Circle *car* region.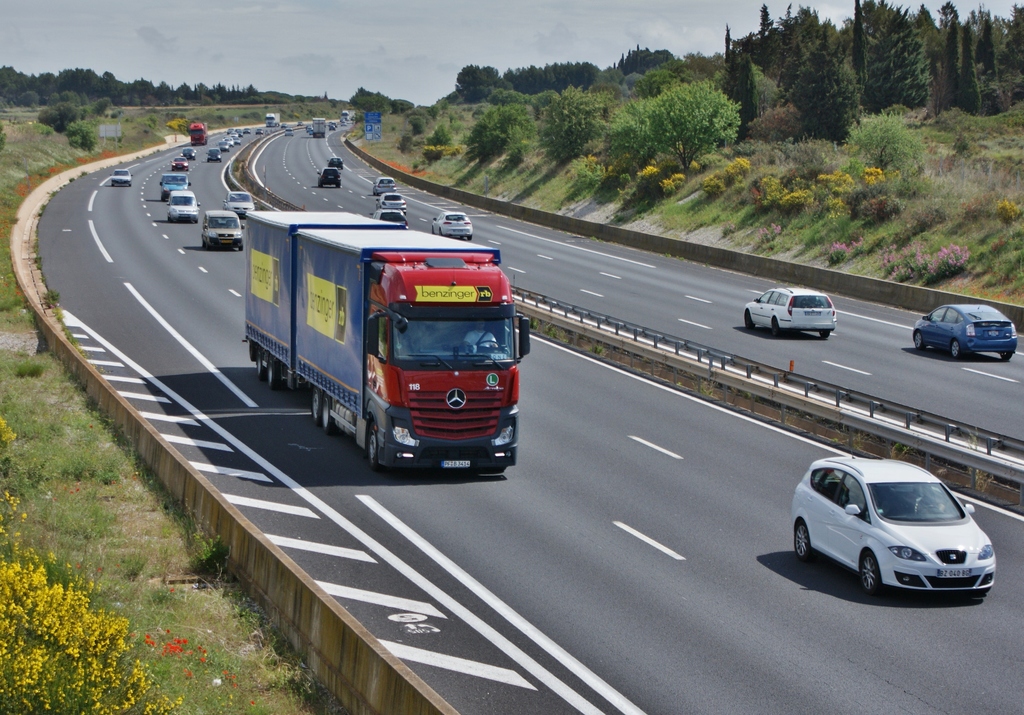
Region: {"x1": 325, "y1": 157, "x2": 346, "y2": 170}.
